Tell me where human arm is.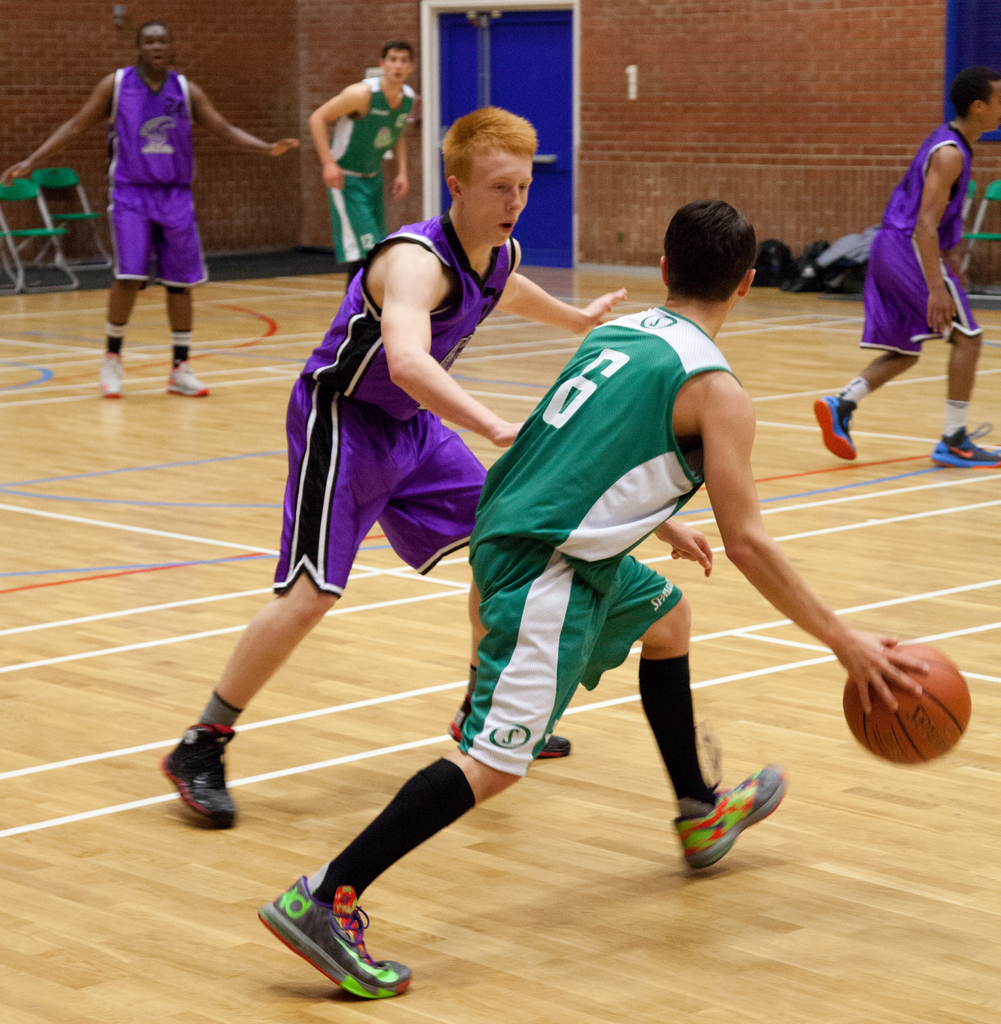
human arm is at x1=650, y1=509, x2=717, y2=580.
